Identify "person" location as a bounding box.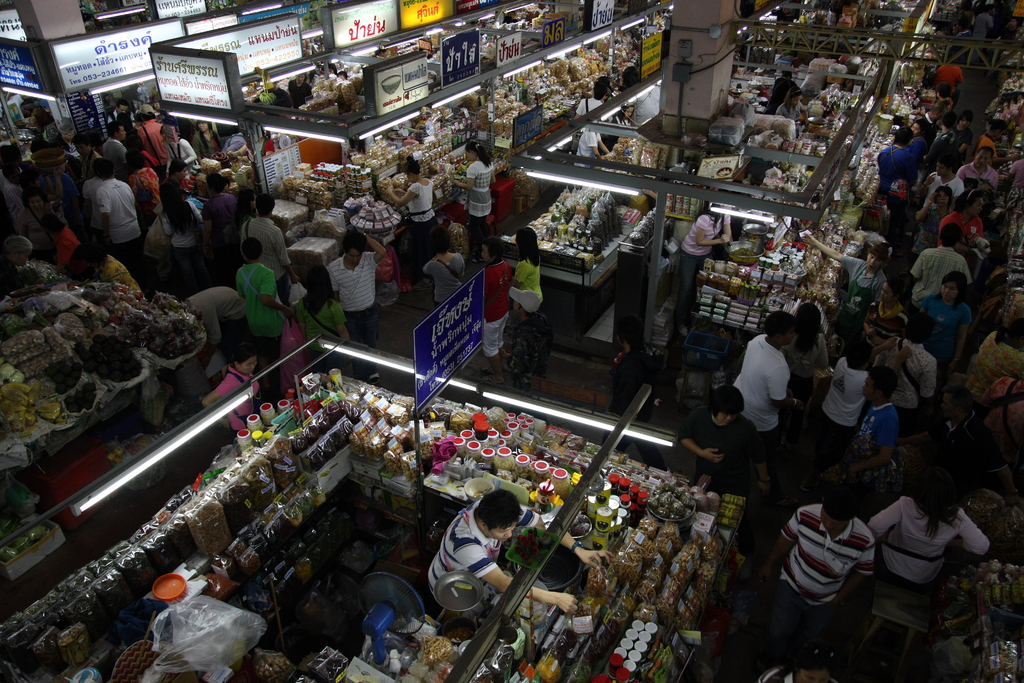
detection(285, 73, 316, 104).
